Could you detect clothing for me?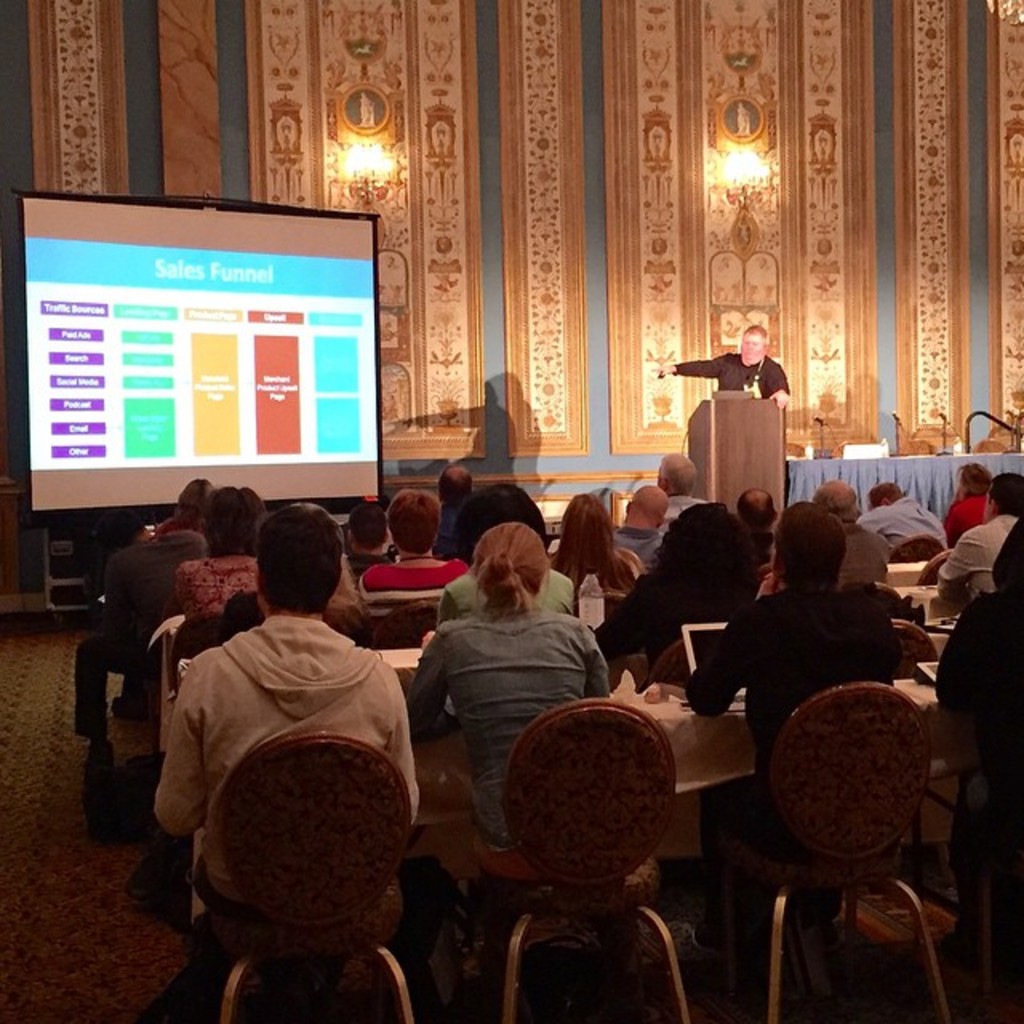
Detection result: region(355, 550, 472, 602).
